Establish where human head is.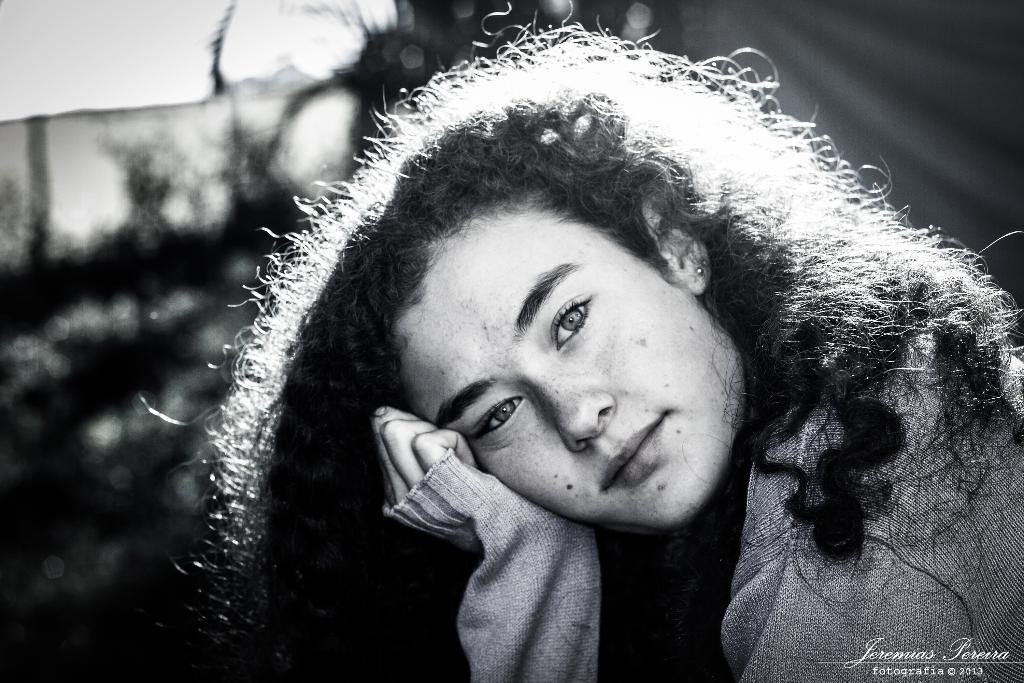
Established at locate(328, 113, 751, 526).
